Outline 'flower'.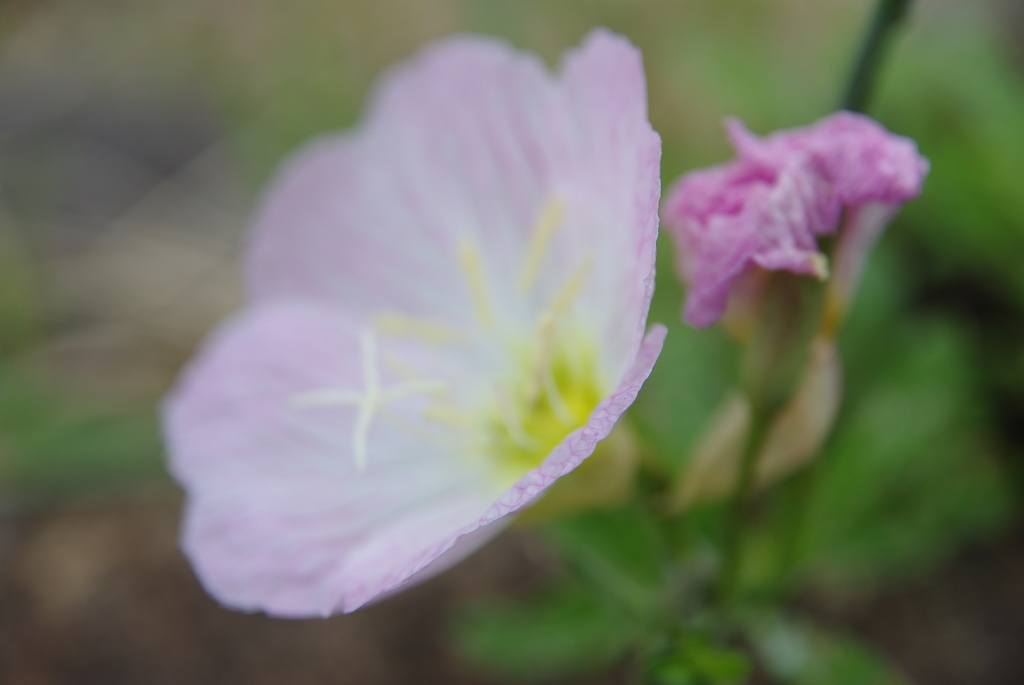
Outline: 671:120:924:316.
